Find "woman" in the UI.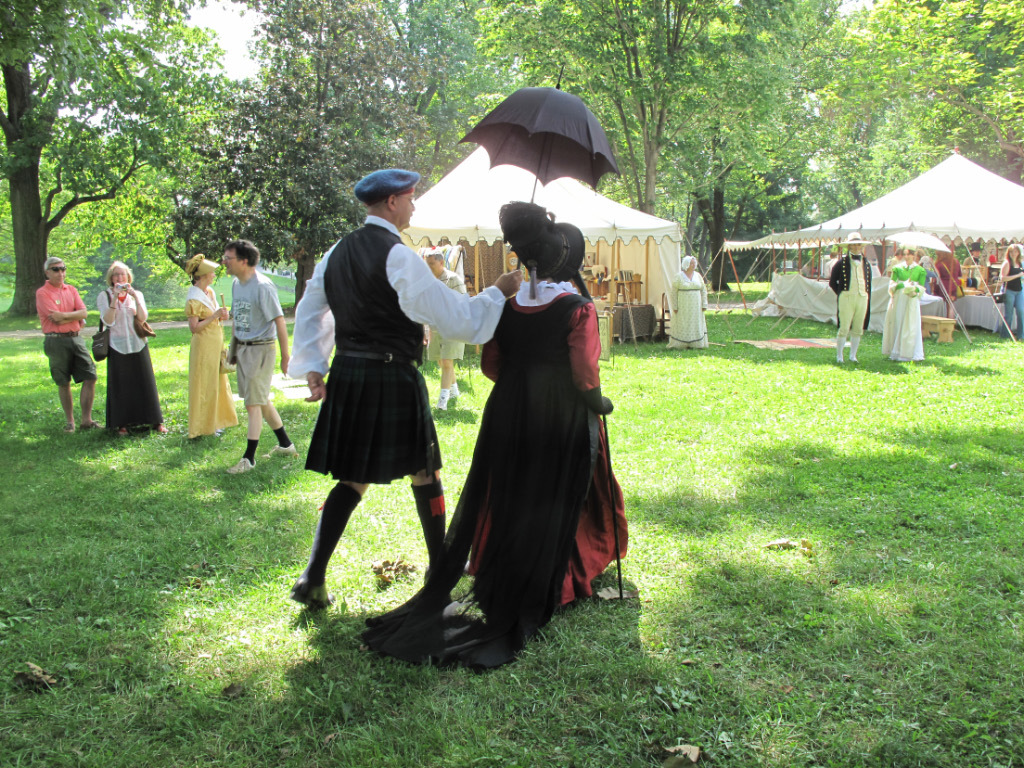
UI element at bbox=[994, 242, 1023, 340].
